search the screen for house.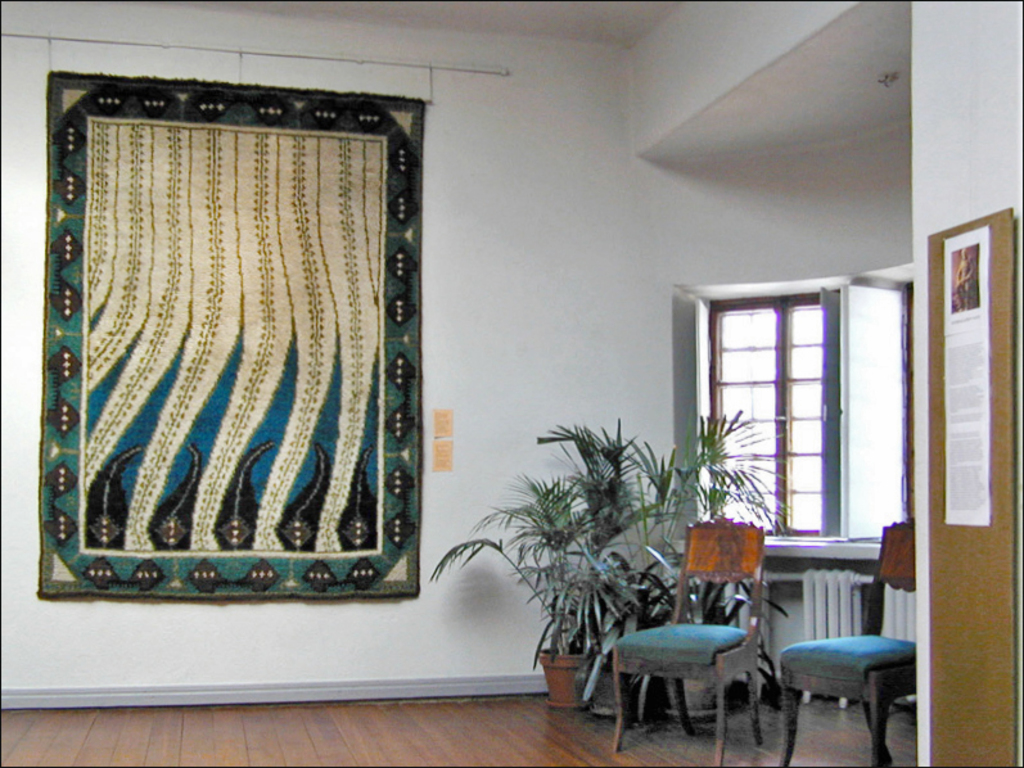
Found at BBox(0, 0, 1023, 767).
